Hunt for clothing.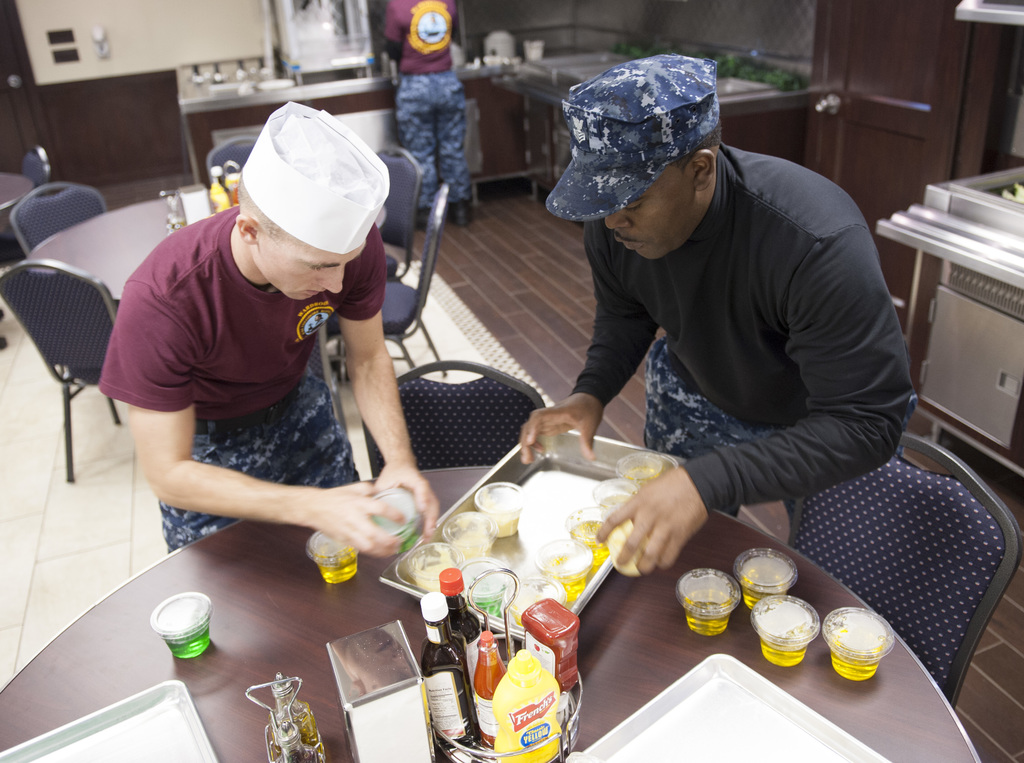
Hunted down at box=[634, 332, 797, 540].
